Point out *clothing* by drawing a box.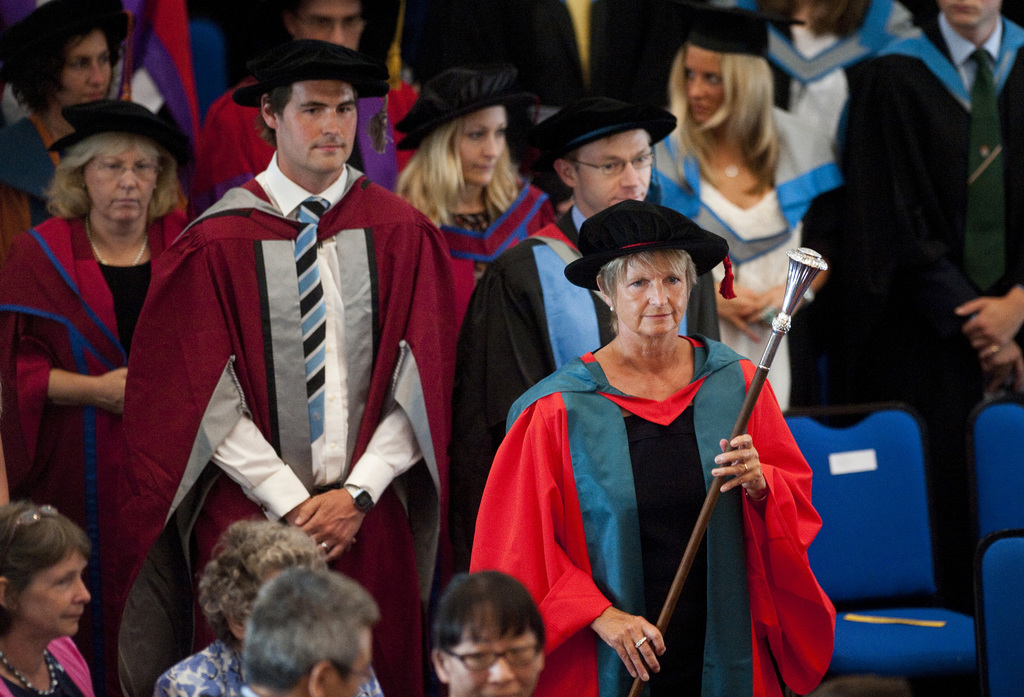
<region>158, 639, 404, 696</region>.
